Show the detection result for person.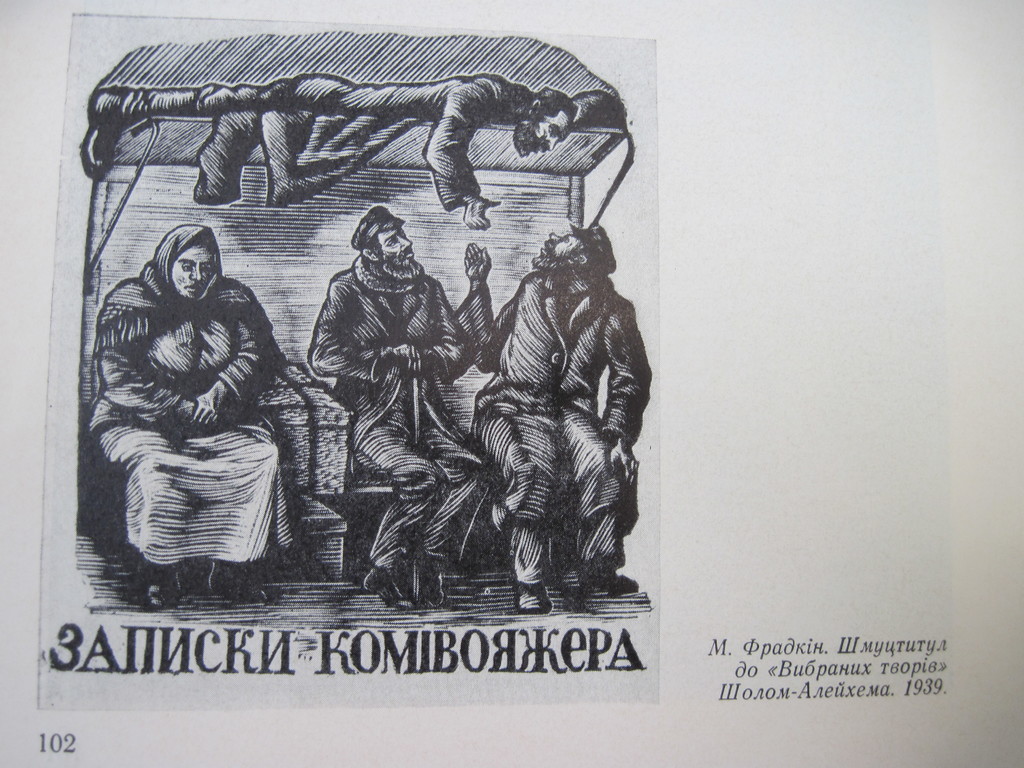
bbox=[74, 71, 576, 230].
